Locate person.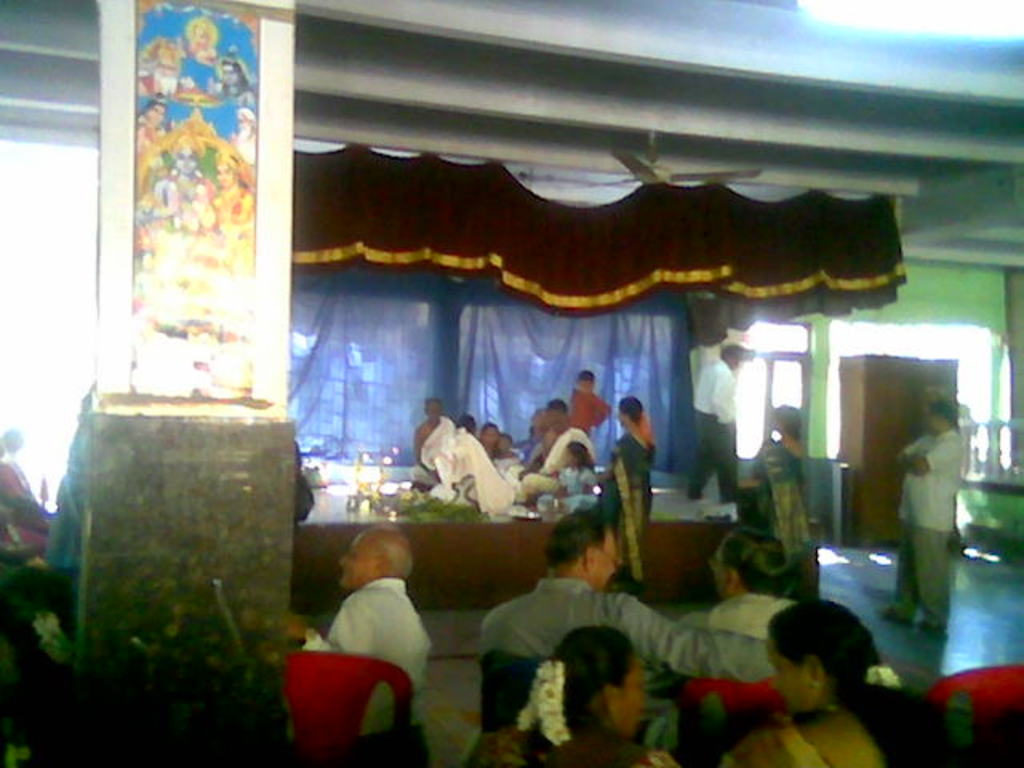
Bounding box: 891, 394, 974, 630.
